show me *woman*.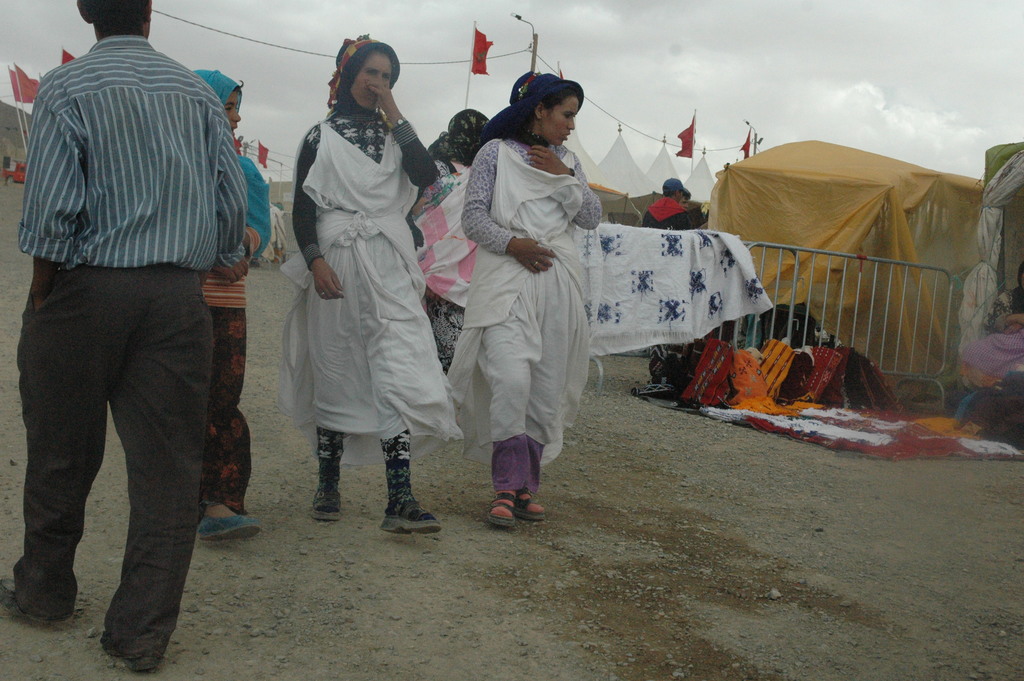
*woman* is here: region(458, 71, 604, 530).
